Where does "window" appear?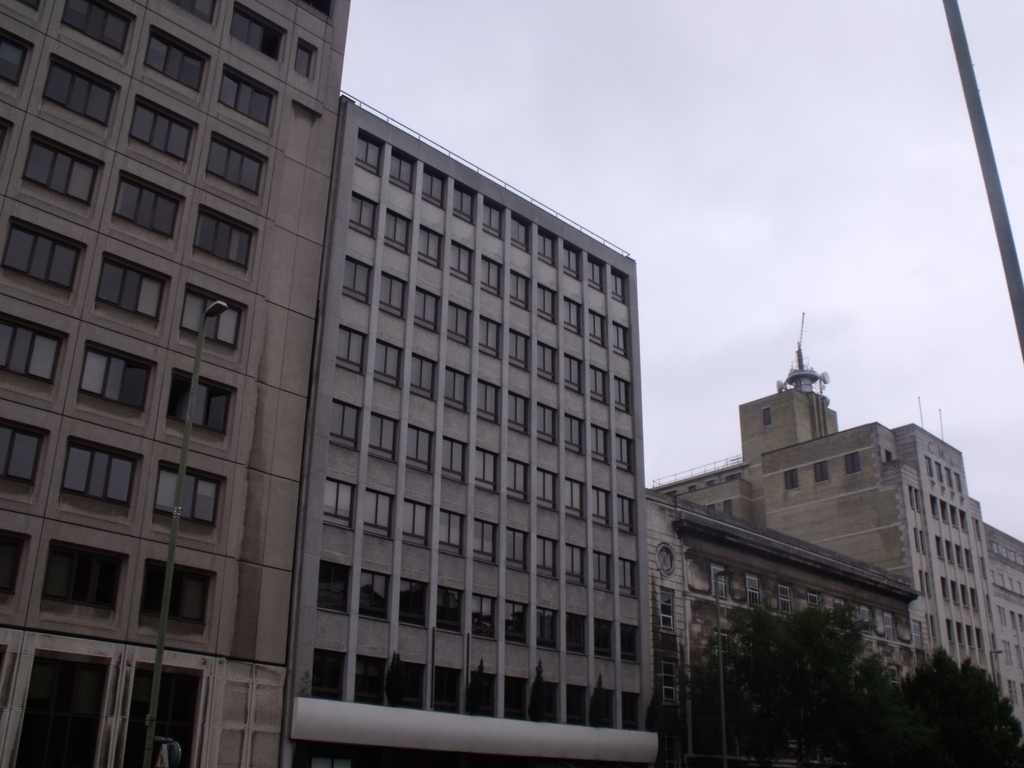
Appears at x1=409 y1=427 x2=433 y2=472.
